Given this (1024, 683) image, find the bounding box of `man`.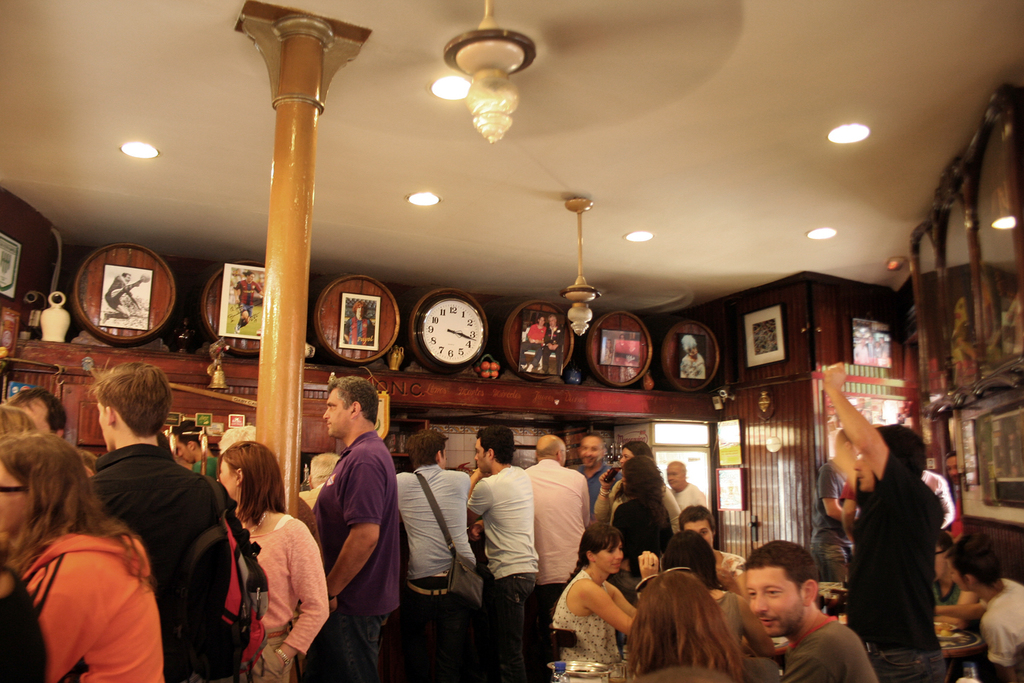
[left=303, top=380, right=406, bottom=661].
